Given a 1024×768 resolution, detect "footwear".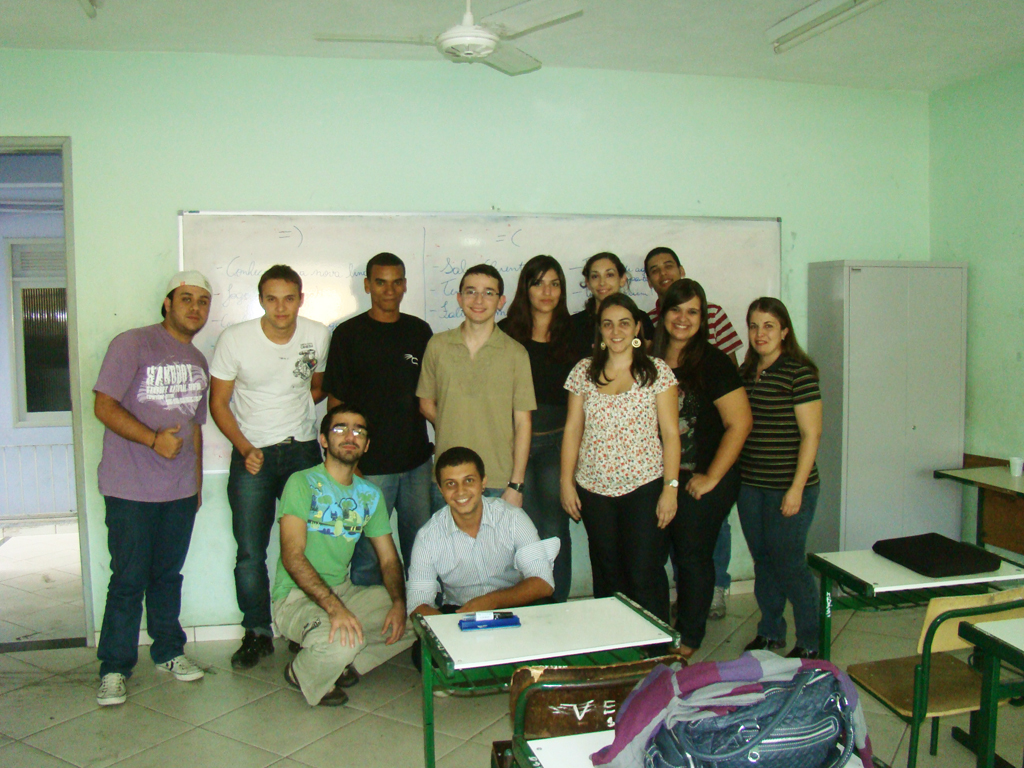
bbox(282, 660, 347, 704).
